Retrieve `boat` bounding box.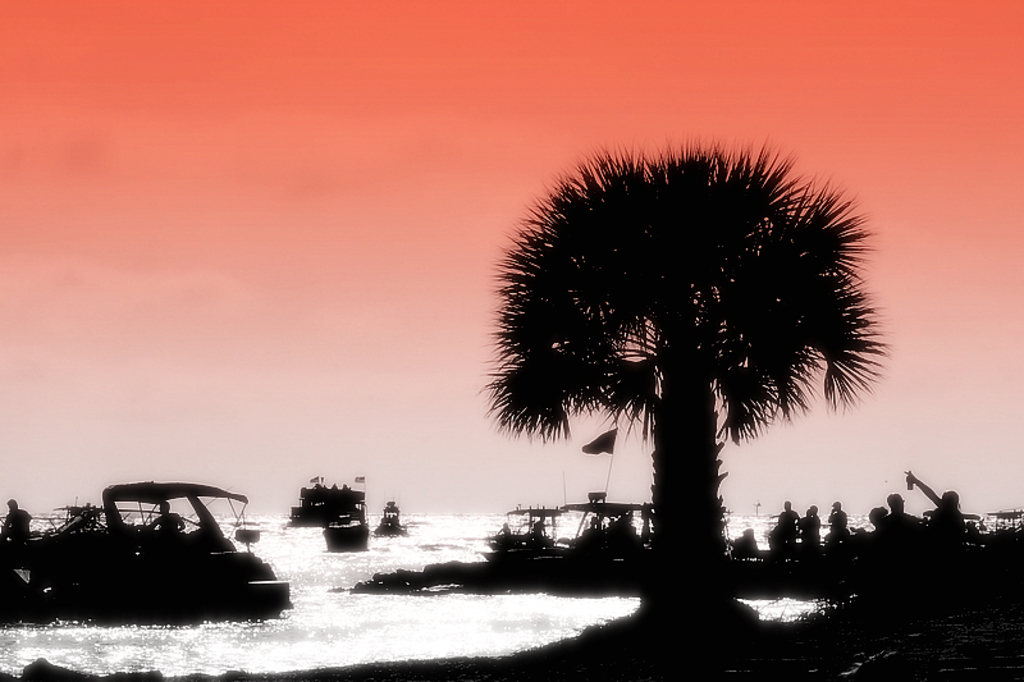
Bounding box: detection(0, 498, 105, 617).
